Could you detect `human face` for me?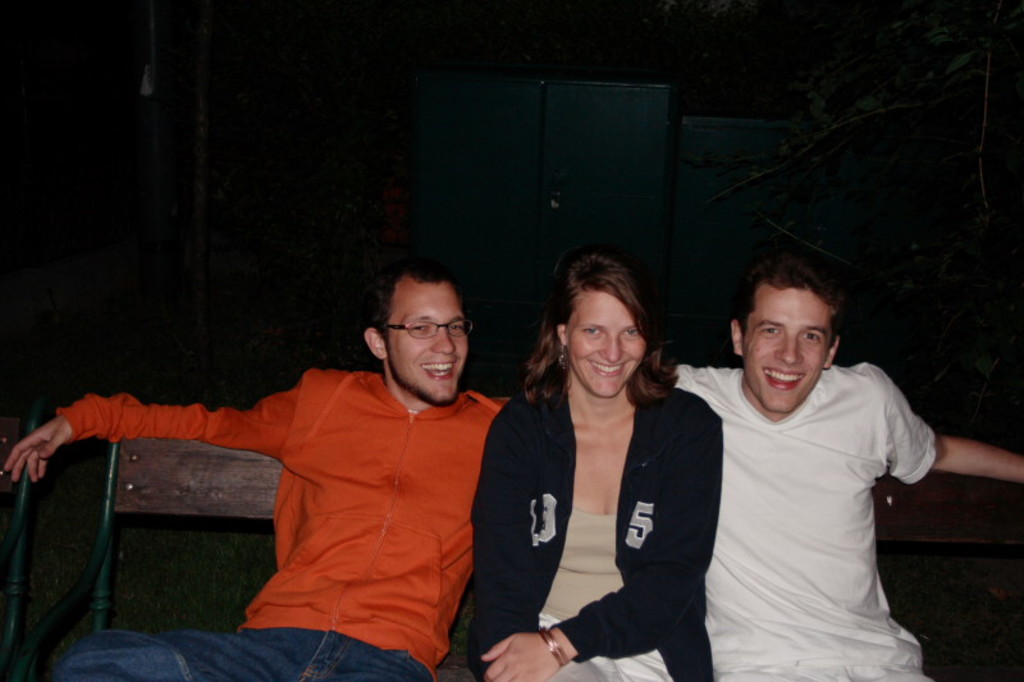
Detection result: <bbox>749, 306, 826, 411</bbox>.
